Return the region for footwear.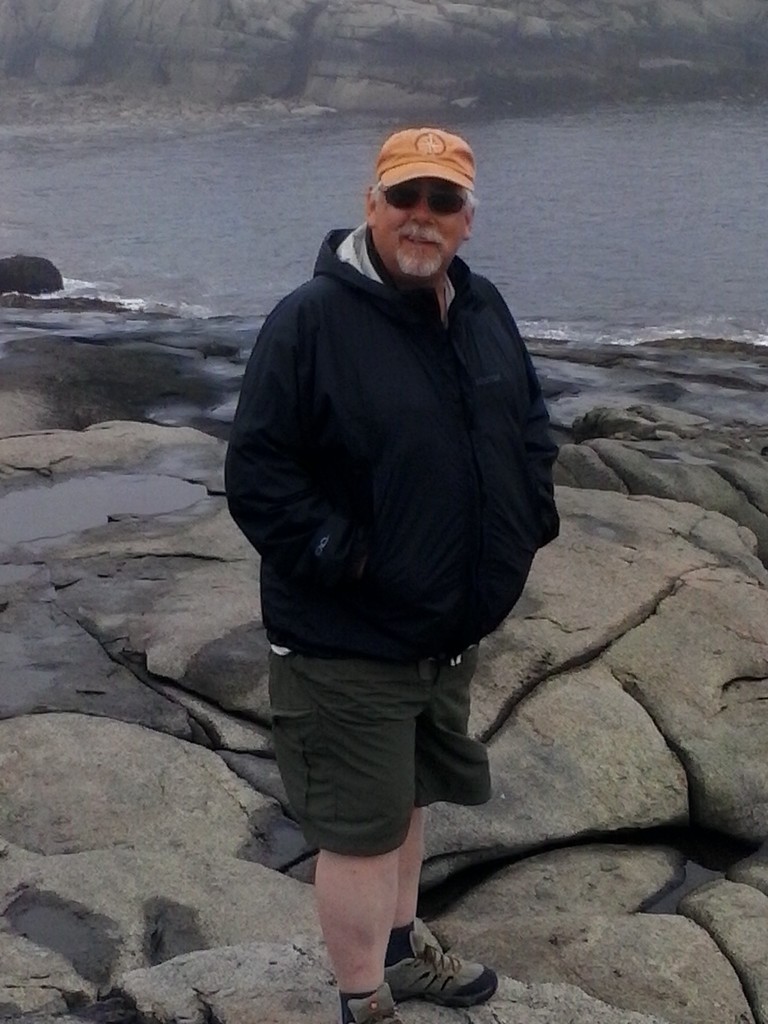
pyautogui.locateOnScreen(399, 936, 493, 1009).
